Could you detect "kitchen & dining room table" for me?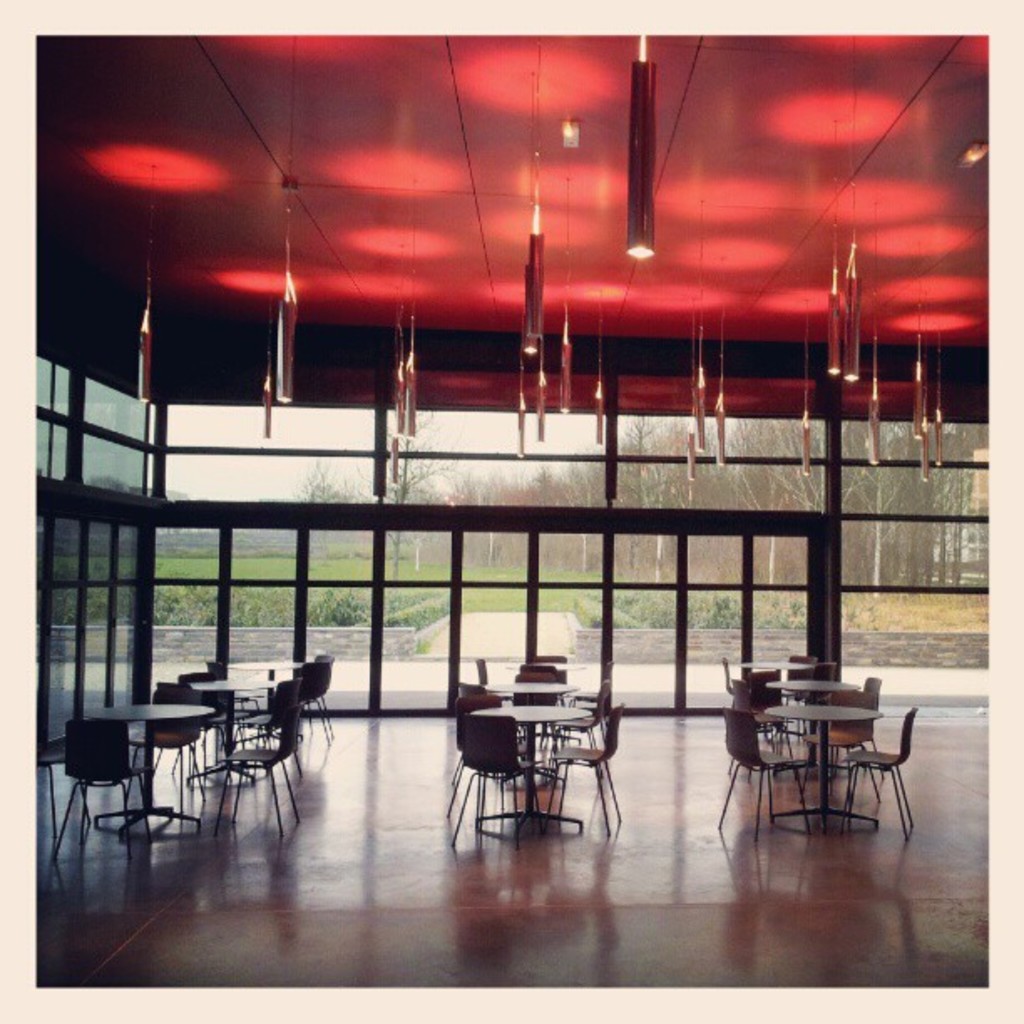
Detection result: l=765, t=674, r=860, b=783.
